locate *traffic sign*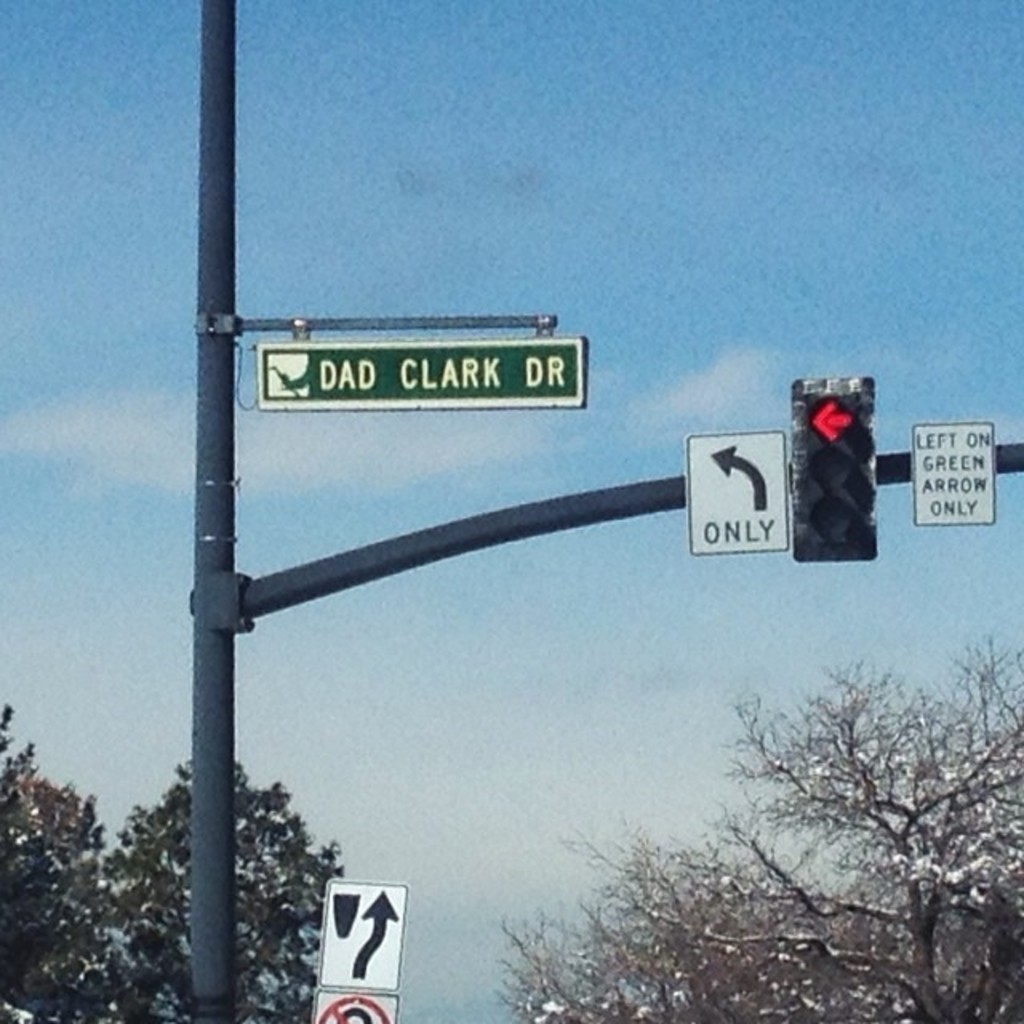
bbox=[683, 432, 792, 552]
